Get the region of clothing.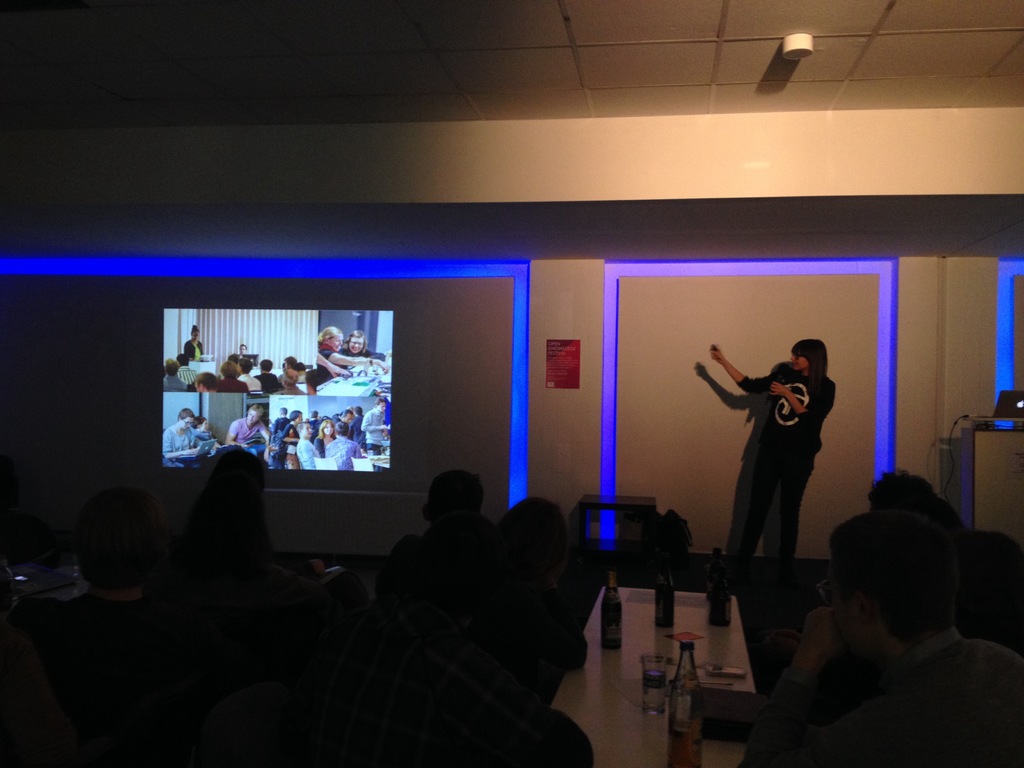
237:353:258:365.
